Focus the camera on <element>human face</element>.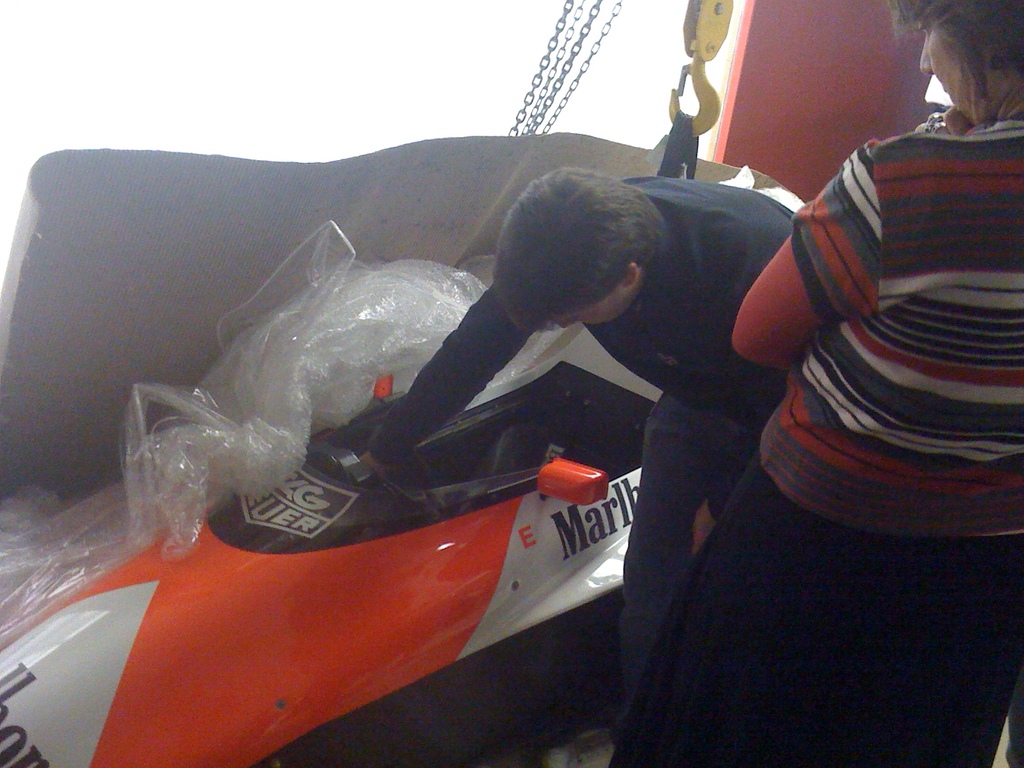
Focus region: [550,287,636,328].
